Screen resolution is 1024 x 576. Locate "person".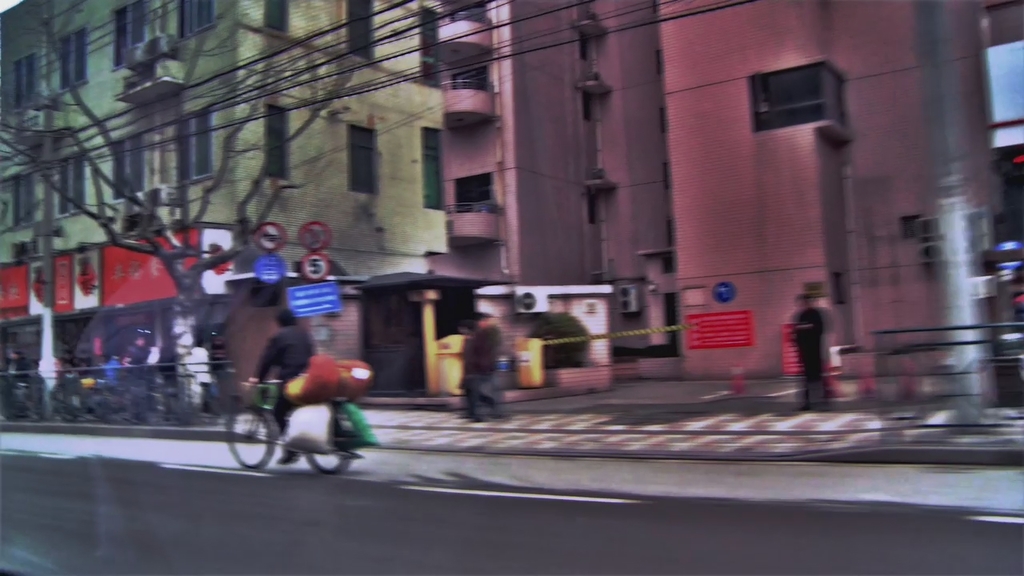
bbox(458, 312, 505, 425).
